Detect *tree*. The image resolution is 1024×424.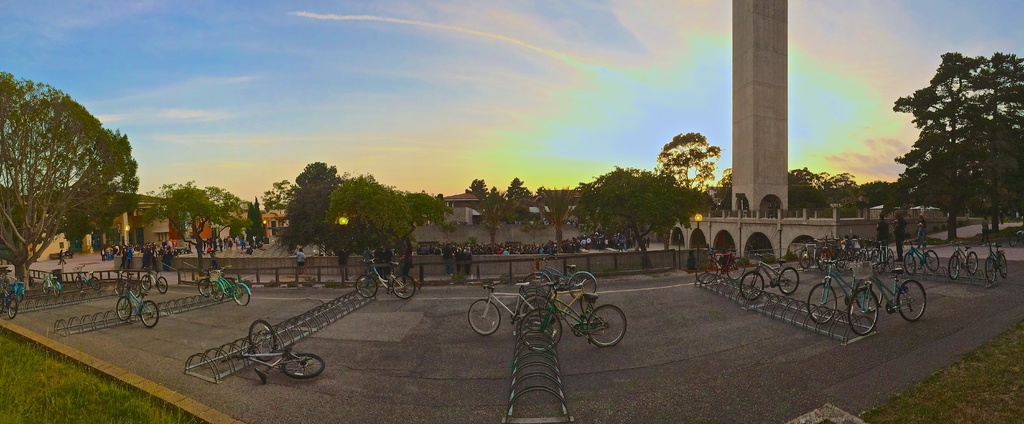
<box>504,175,532,227</box>.
